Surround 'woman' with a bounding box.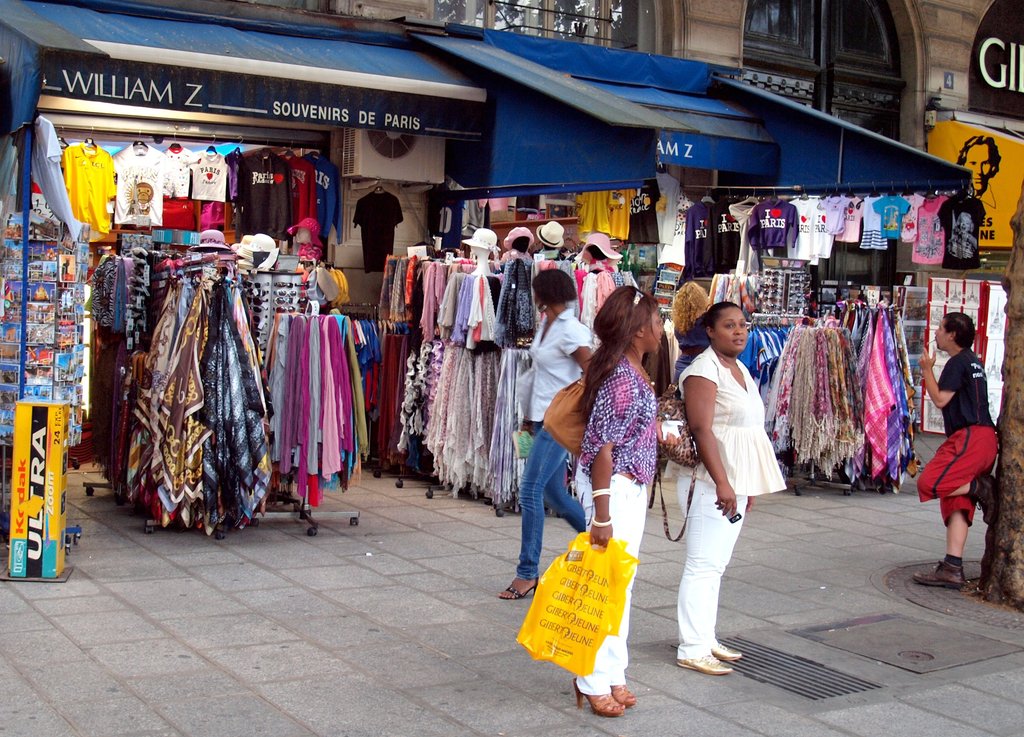
(x1=908, y1=310, x2=1002, y2=591).
